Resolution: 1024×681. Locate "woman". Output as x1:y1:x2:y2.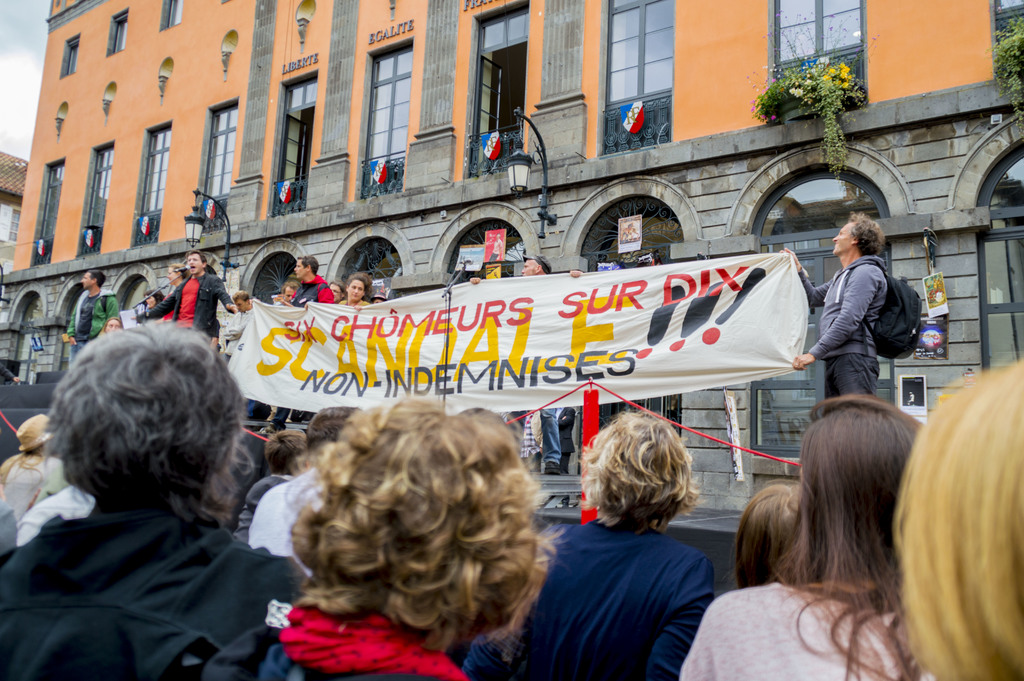
527:409:738:679.
